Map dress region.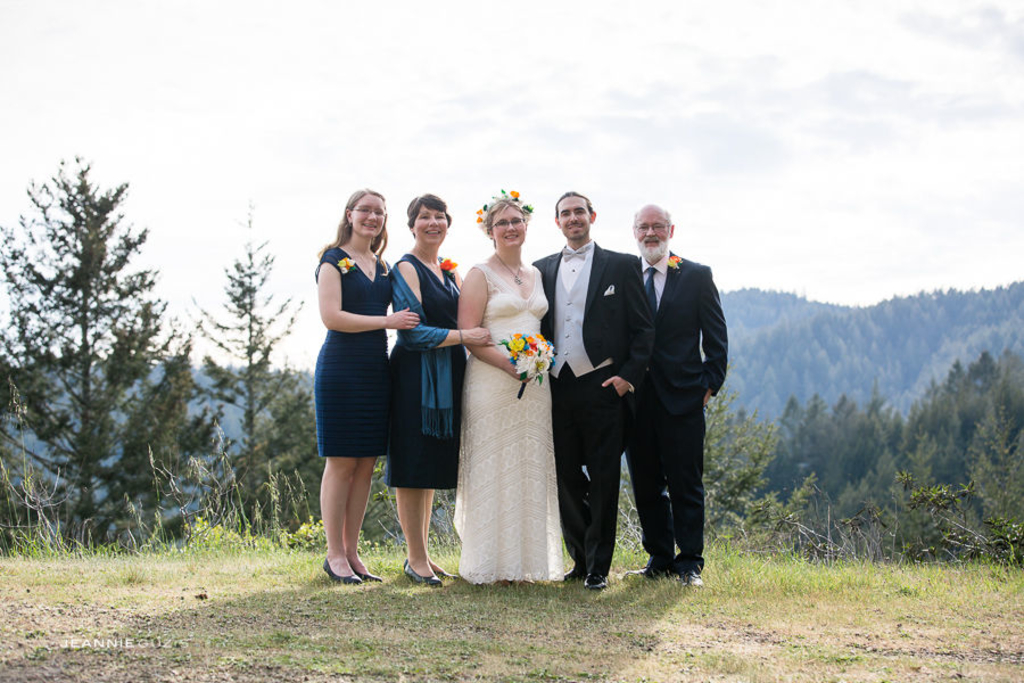
Mapped to BBox(386, 250, 464, 492).
